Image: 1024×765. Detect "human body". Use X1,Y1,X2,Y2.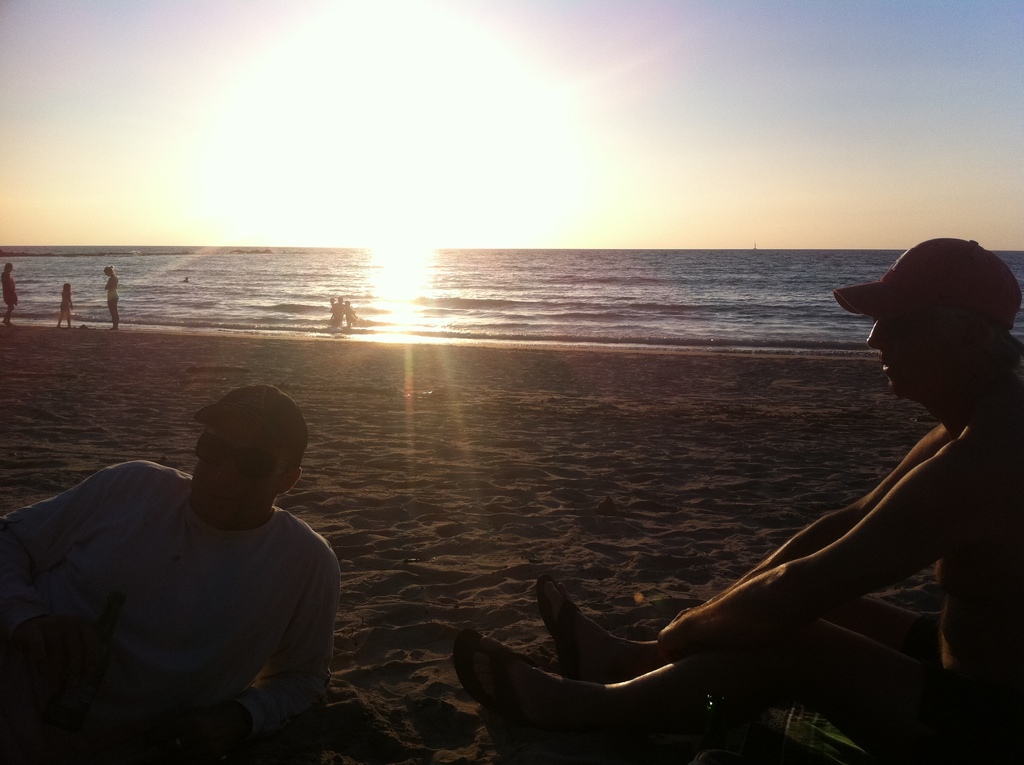
57,282,73,327.
